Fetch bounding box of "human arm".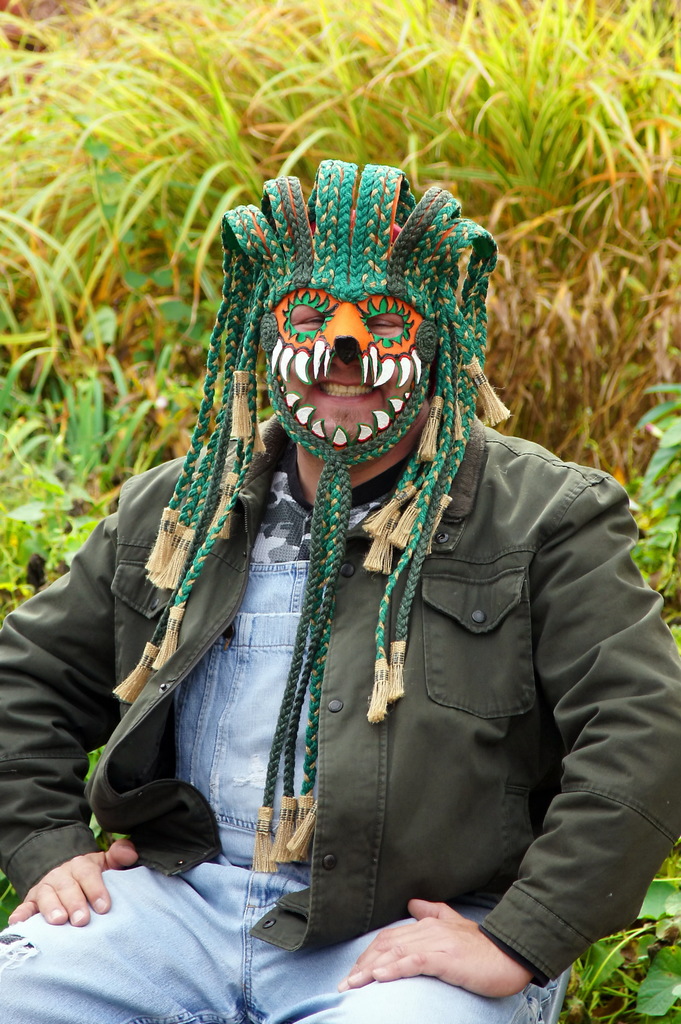
Bbox: bbox(0, 447, 261, 929).
